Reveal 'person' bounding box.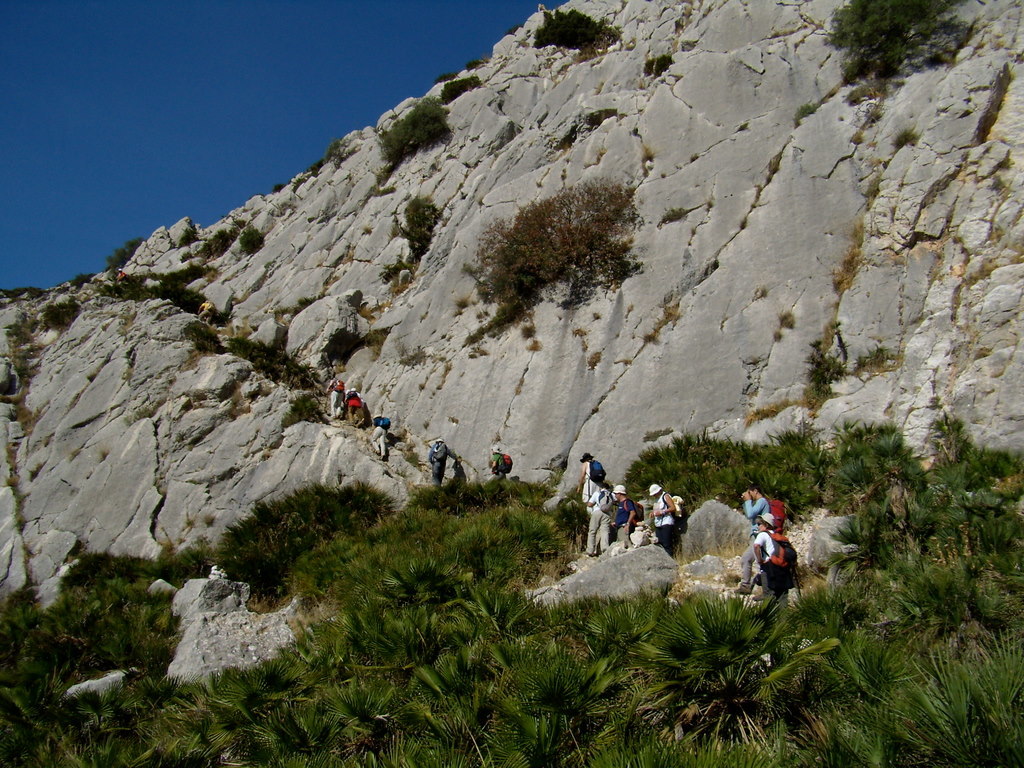
Revealed: x1=431, y1=435, x2=466, y2=488.
